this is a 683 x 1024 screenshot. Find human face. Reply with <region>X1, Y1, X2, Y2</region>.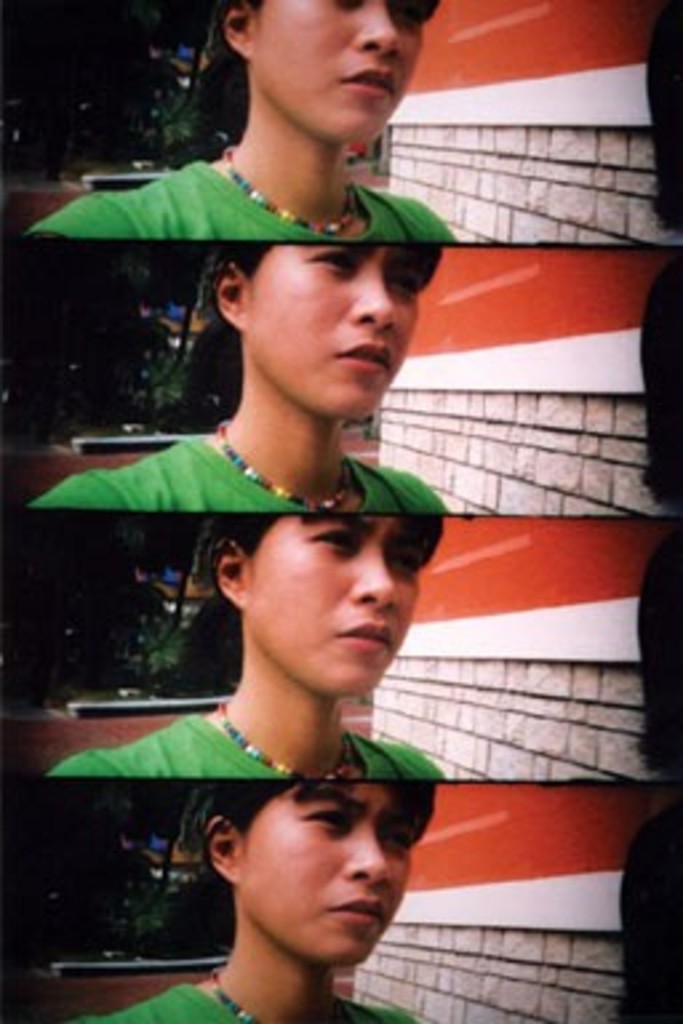
<region>251, 0, 443, 152</region>.
